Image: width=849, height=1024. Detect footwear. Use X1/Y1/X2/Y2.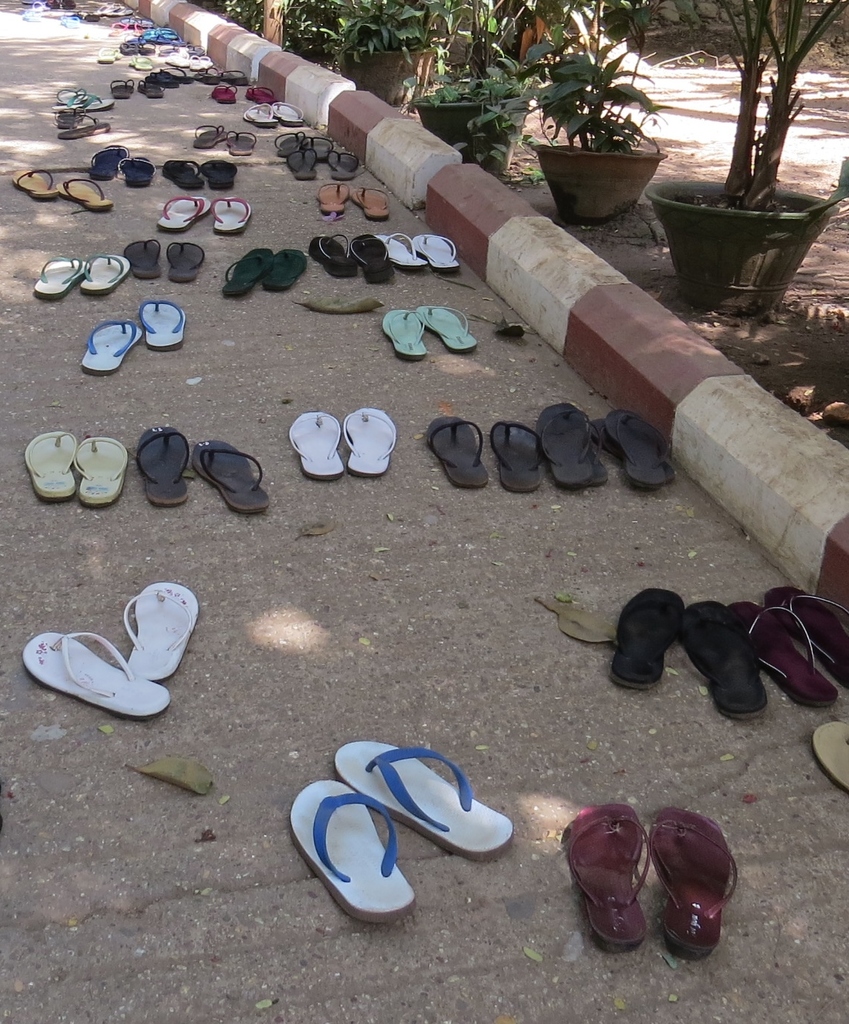
344/410/395/473.
